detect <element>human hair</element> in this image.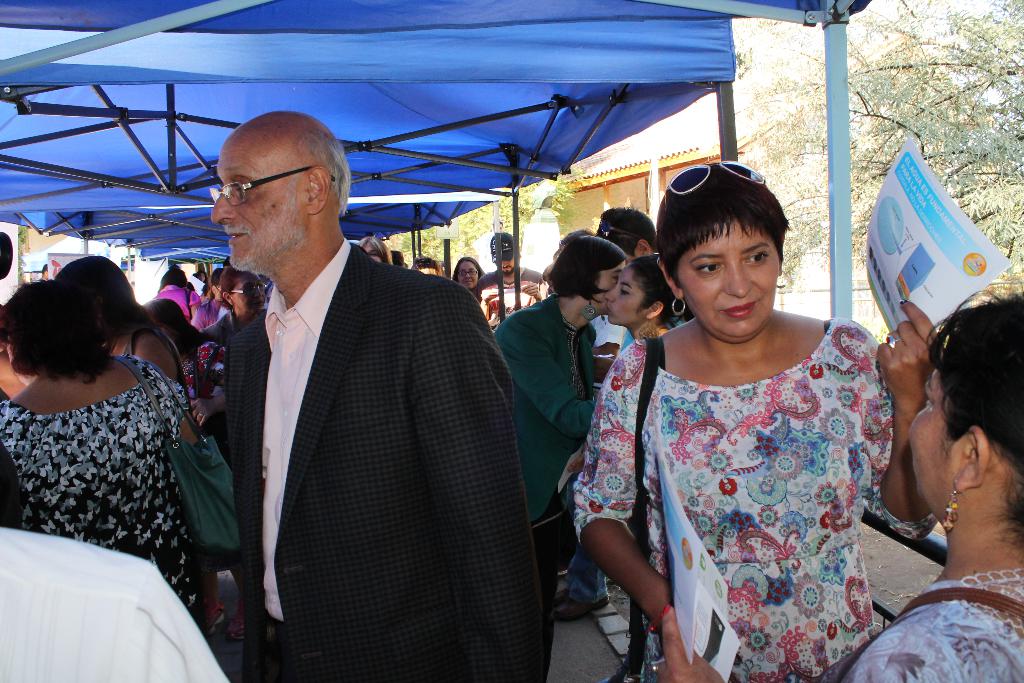
Detection: 912, 311, 1014, 504.
